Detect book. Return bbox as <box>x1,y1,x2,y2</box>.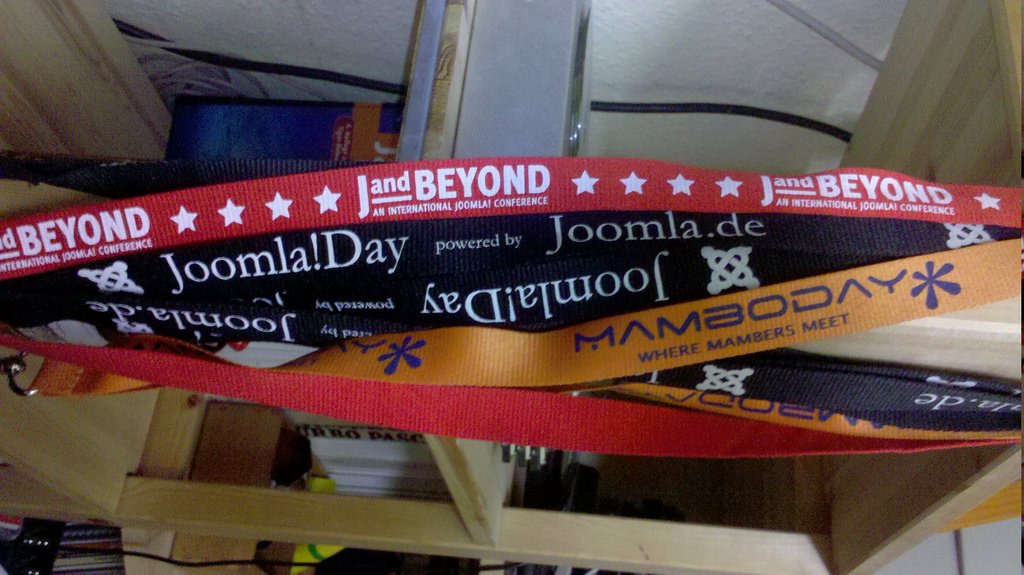
<box>158,93,394,163</box>.
